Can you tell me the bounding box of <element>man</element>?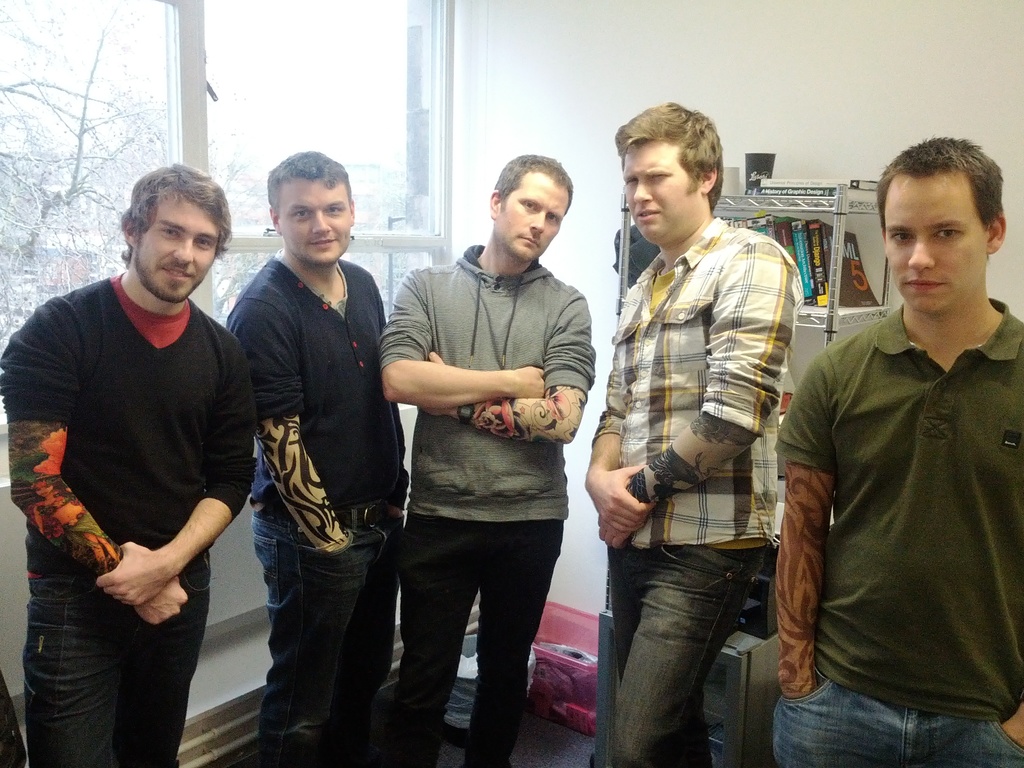
<box>586,99,809,767</box>.
